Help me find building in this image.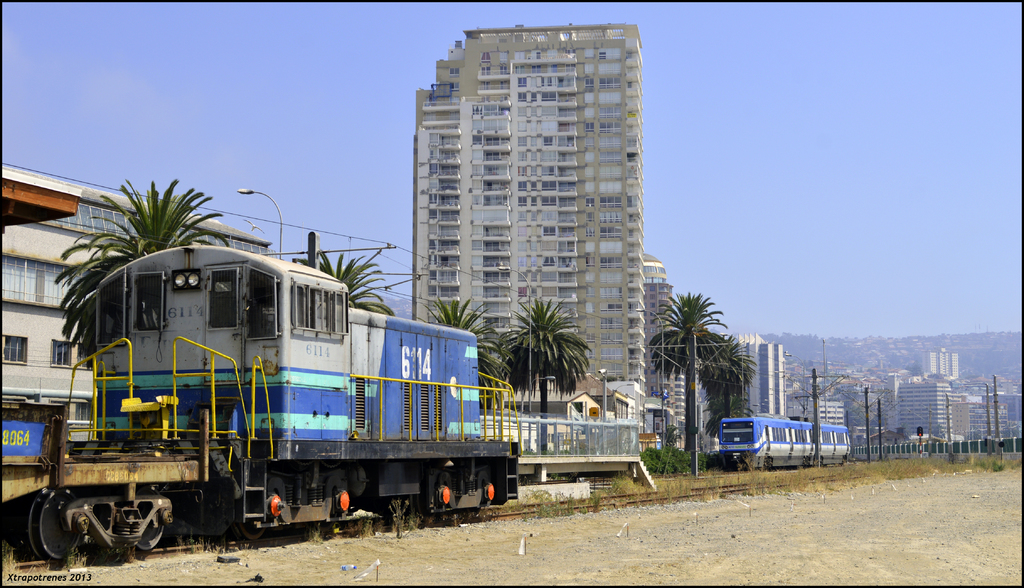
Found it: pyautogui.locateOnScreen(894, 372, 969, 437).
